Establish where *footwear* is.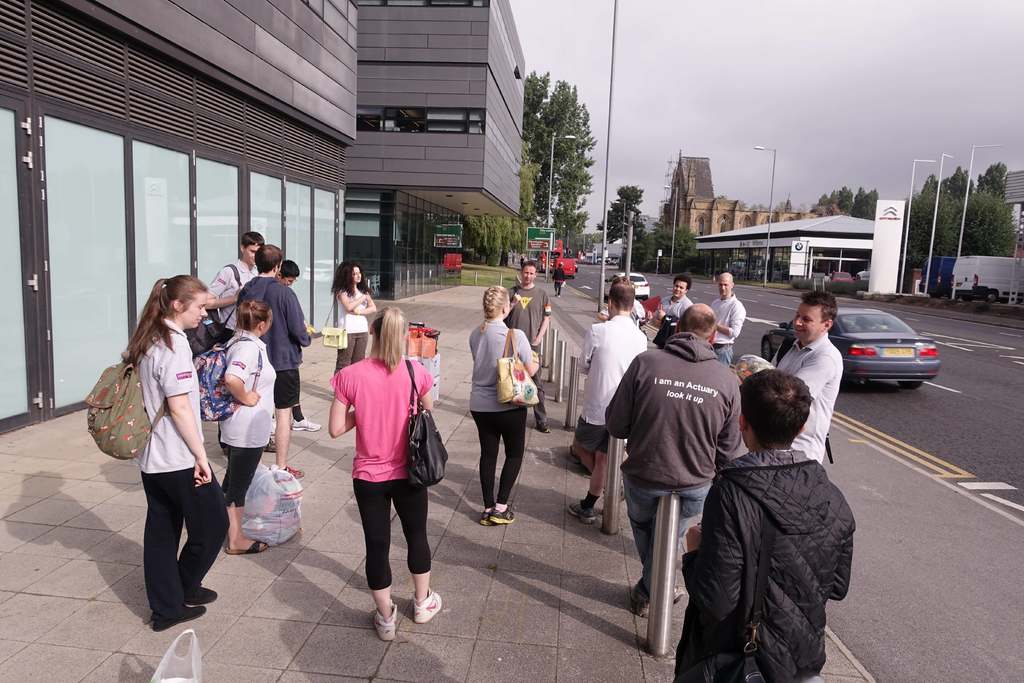
Established at 374/595/399/639.
